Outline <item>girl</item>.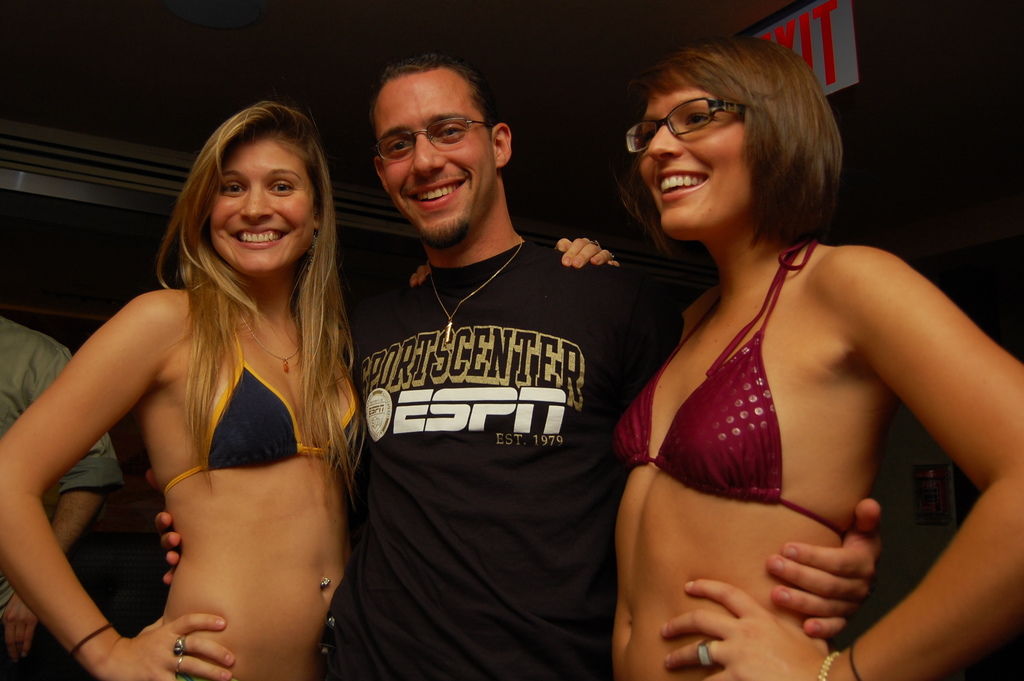
Outline: <region>0, 97, 622, 680</region>.
